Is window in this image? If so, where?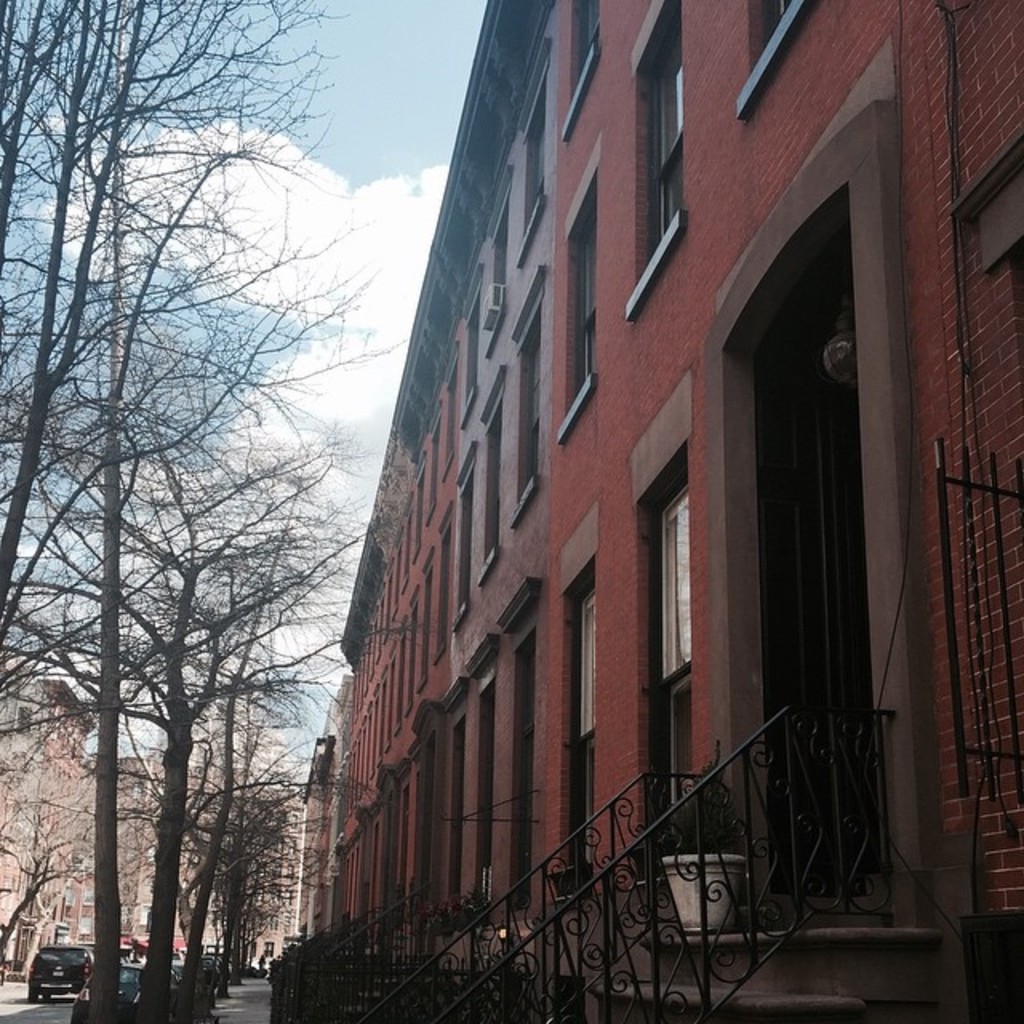
Yes, at bbox=(461, 266, 478, 427).
